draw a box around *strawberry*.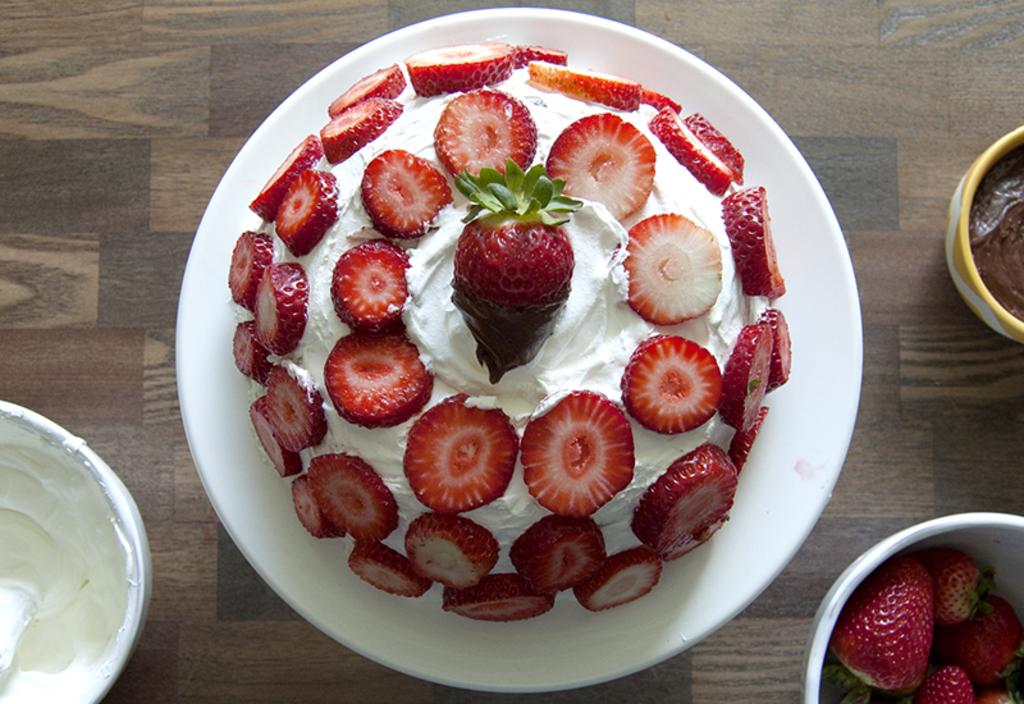
(left=326, top=239, right=412, bottom=329).
